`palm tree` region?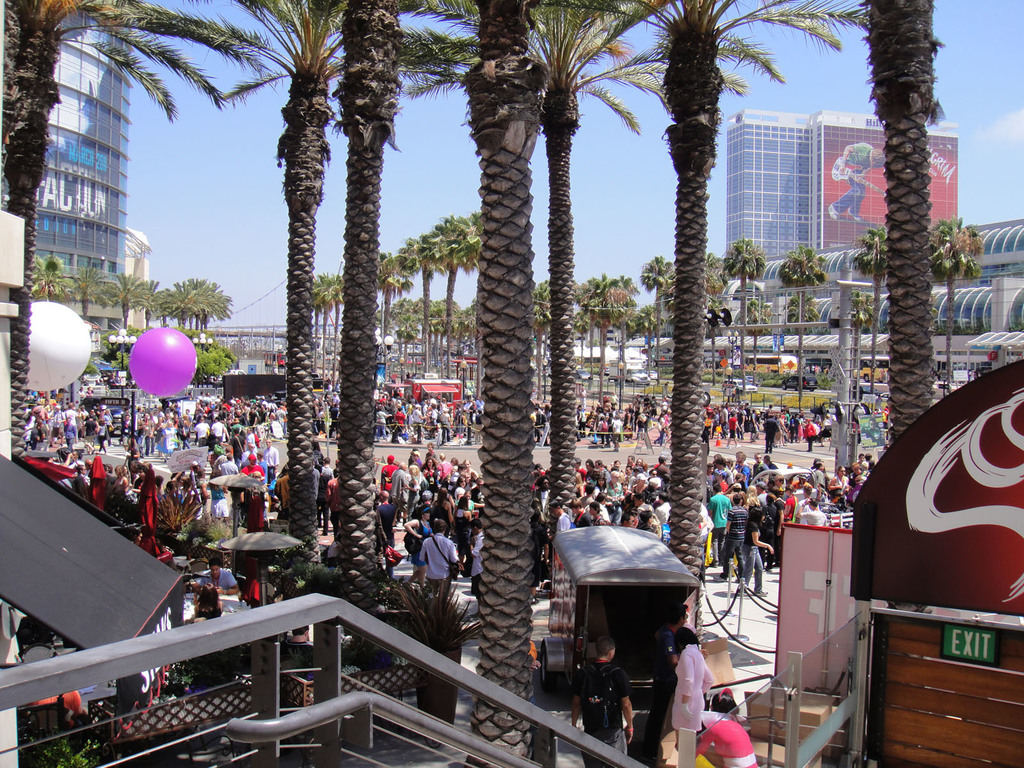
BBox(576, 0, 882, 712)
